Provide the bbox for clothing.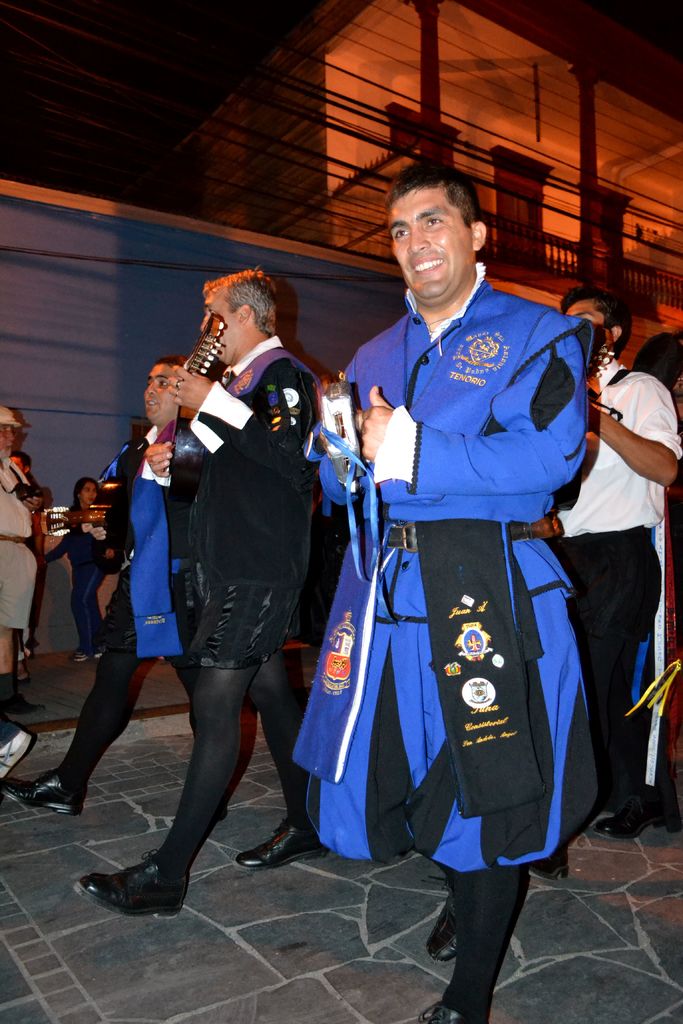
x1=329 y1=288 x2=604 y2=847.
